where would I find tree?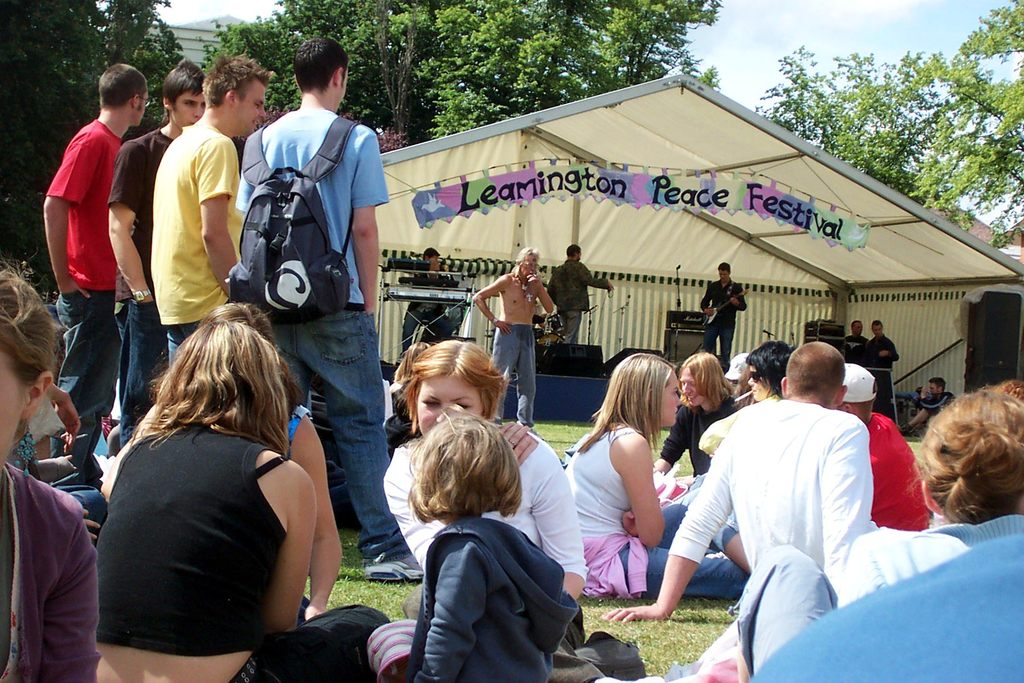
At pyautogui.locateOnScreen(201, 0, 727, 158).
